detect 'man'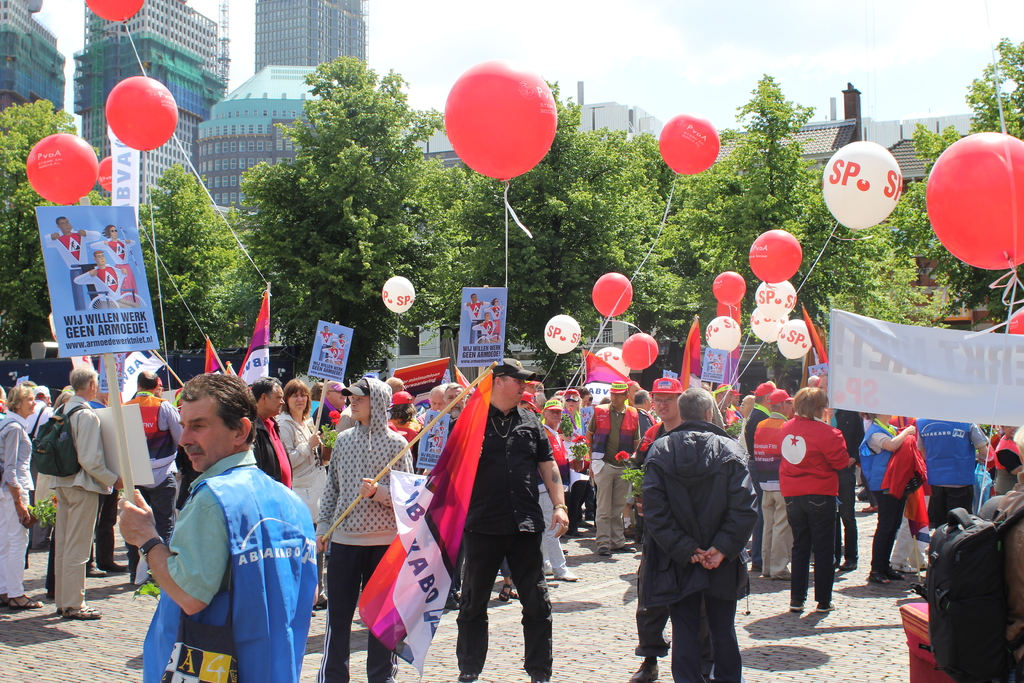
64, 247, 124, 295
